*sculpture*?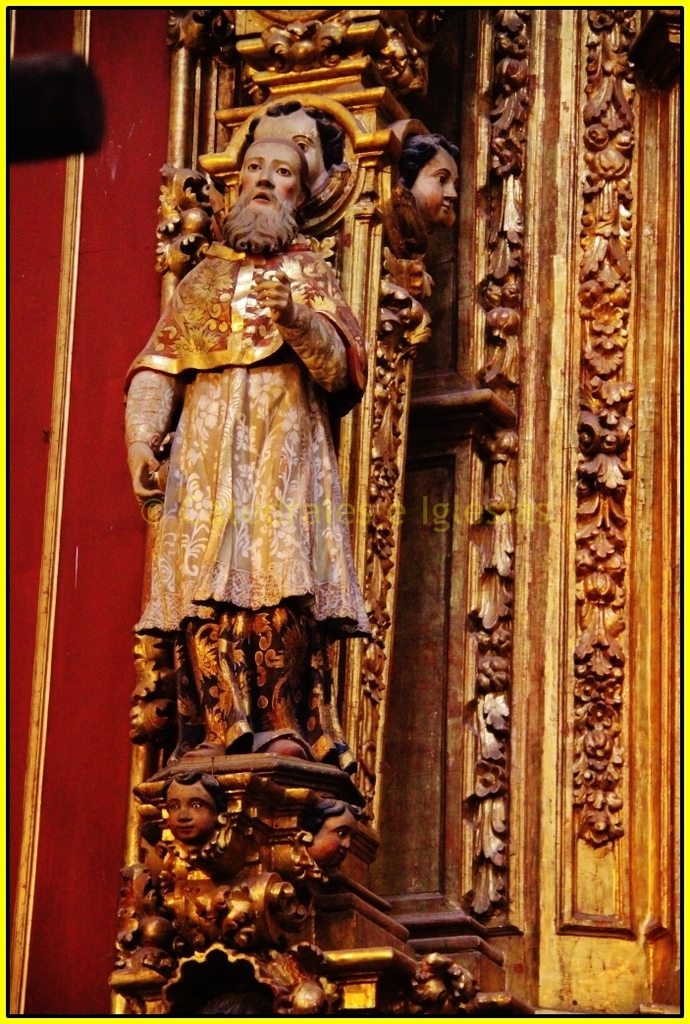
402:140:450:227
